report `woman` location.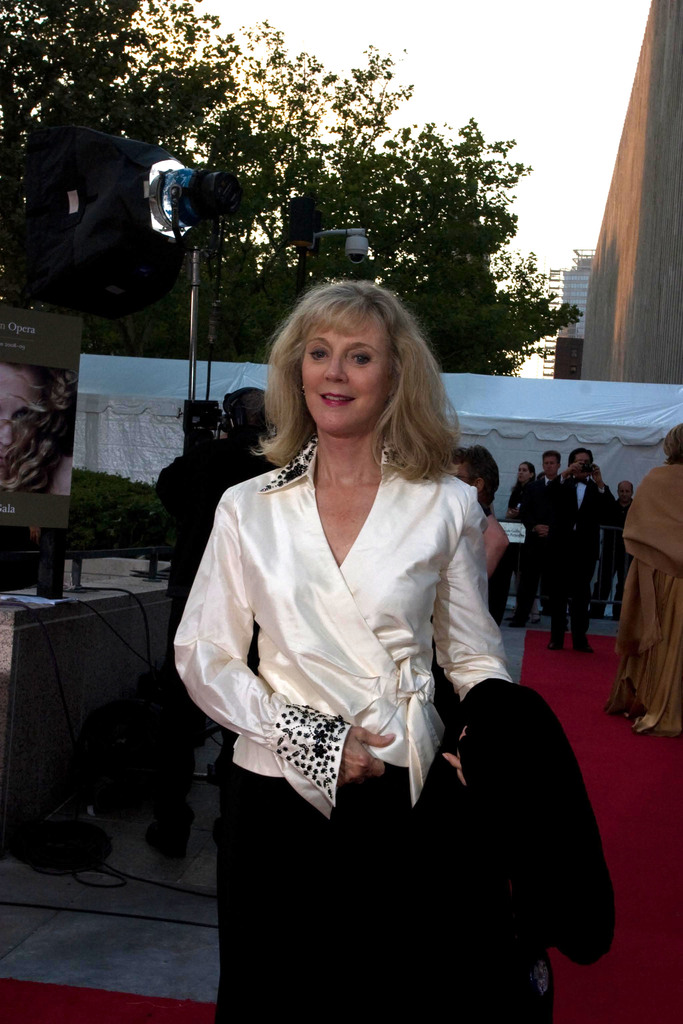
Report: 602/419/682/735.
